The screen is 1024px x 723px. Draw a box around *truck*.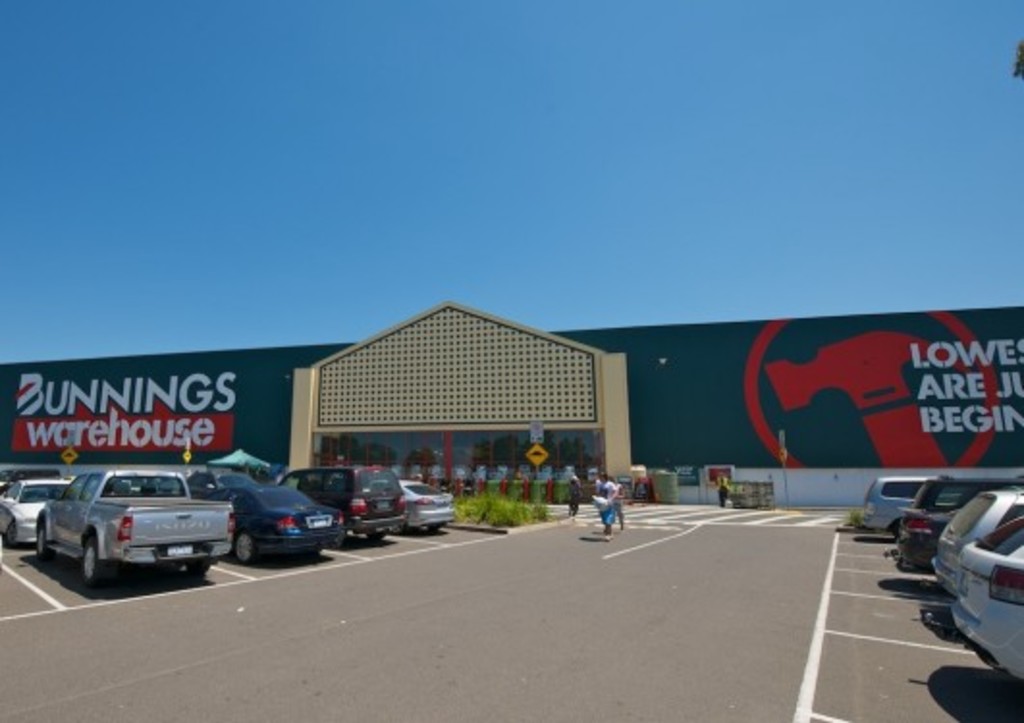
pyautogui.locateOnScreen(21, 469, 237, 592).
